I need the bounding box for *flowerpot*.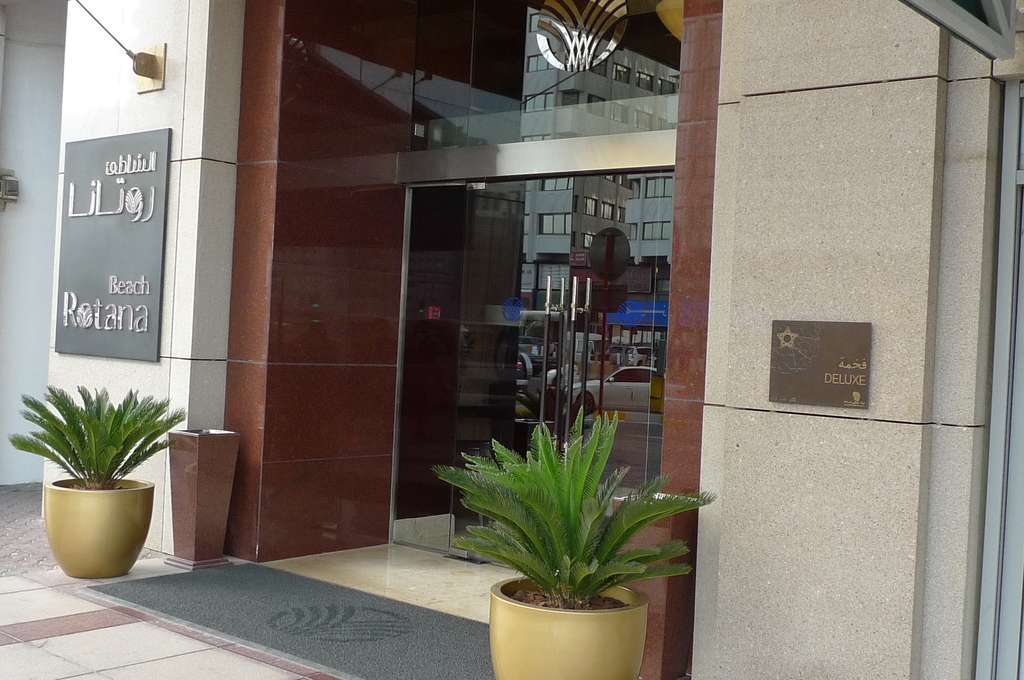
Here it is: crop(43, 473, 155, 579).
